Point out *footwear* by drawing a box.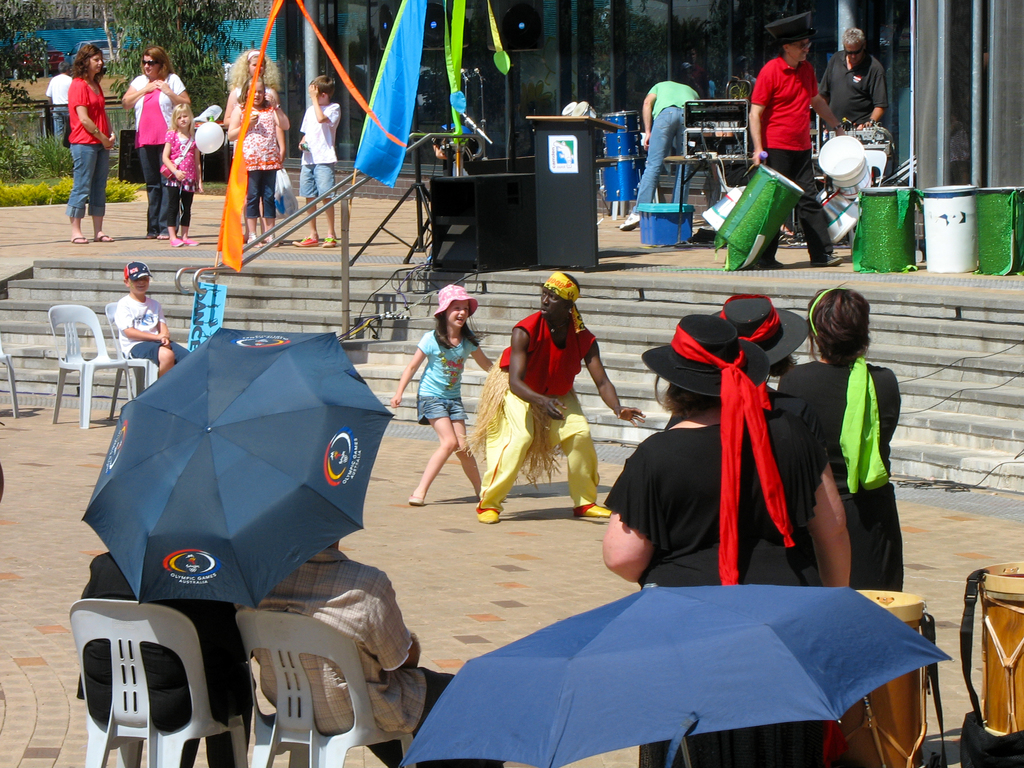
<box>184,236,202,246</box>.
